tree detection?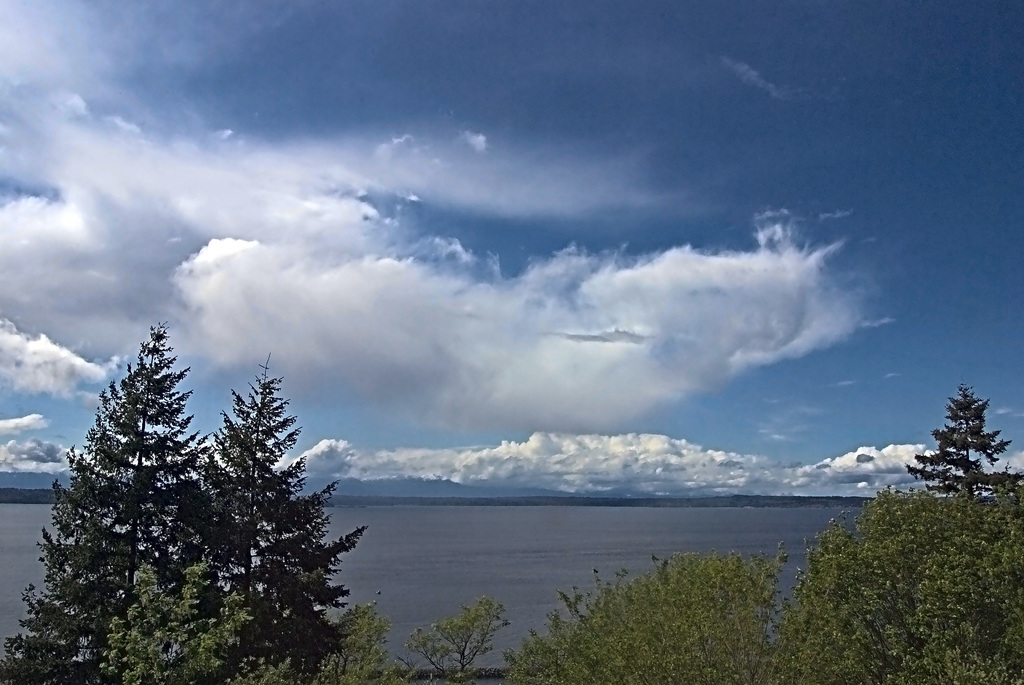
26,320,338,684
